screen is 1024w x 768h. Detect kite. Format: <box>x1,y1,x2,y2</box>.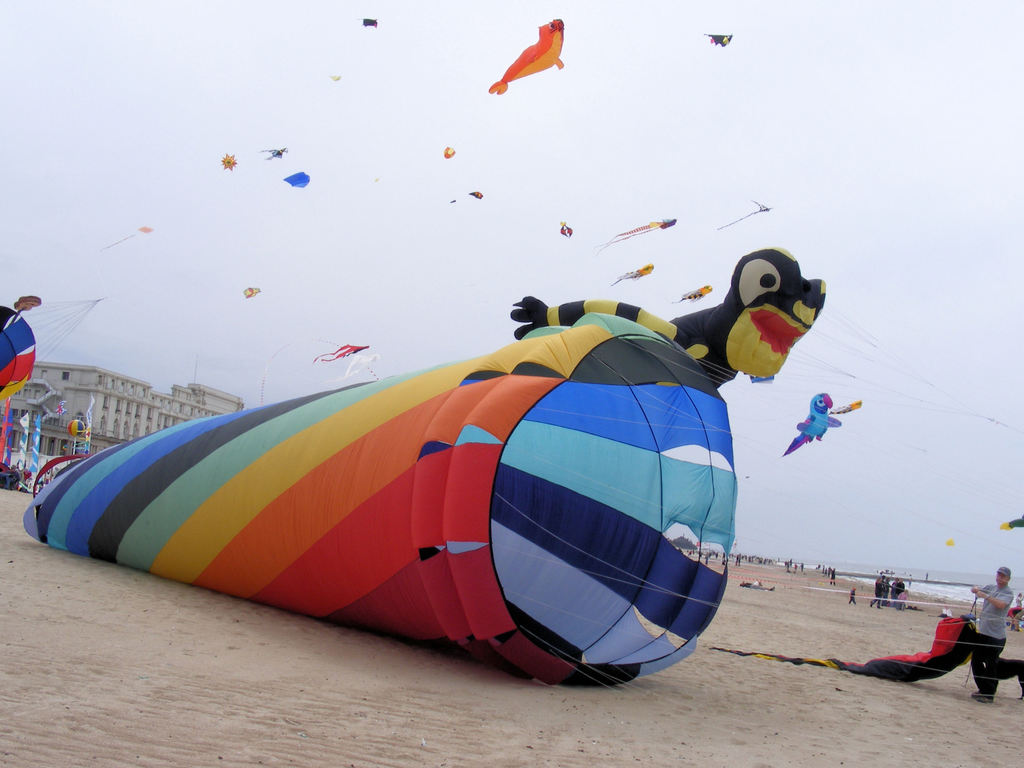
<box>19,311,740,684</box>.
